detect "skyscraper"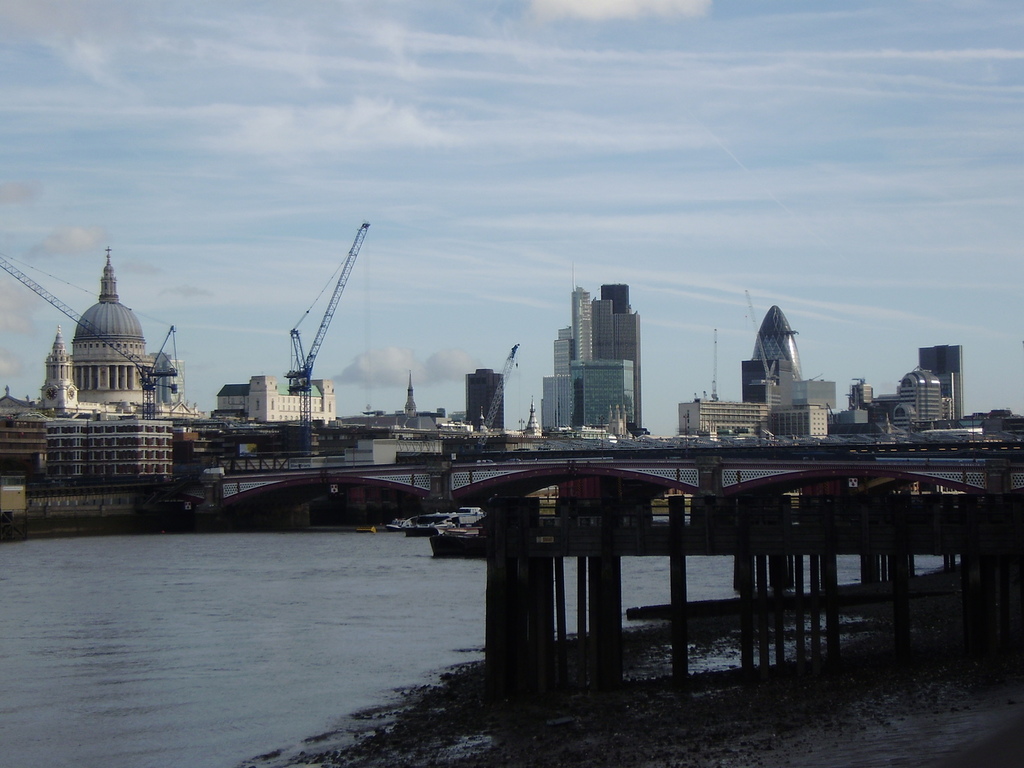
locate(207, 373, 342, 431)
